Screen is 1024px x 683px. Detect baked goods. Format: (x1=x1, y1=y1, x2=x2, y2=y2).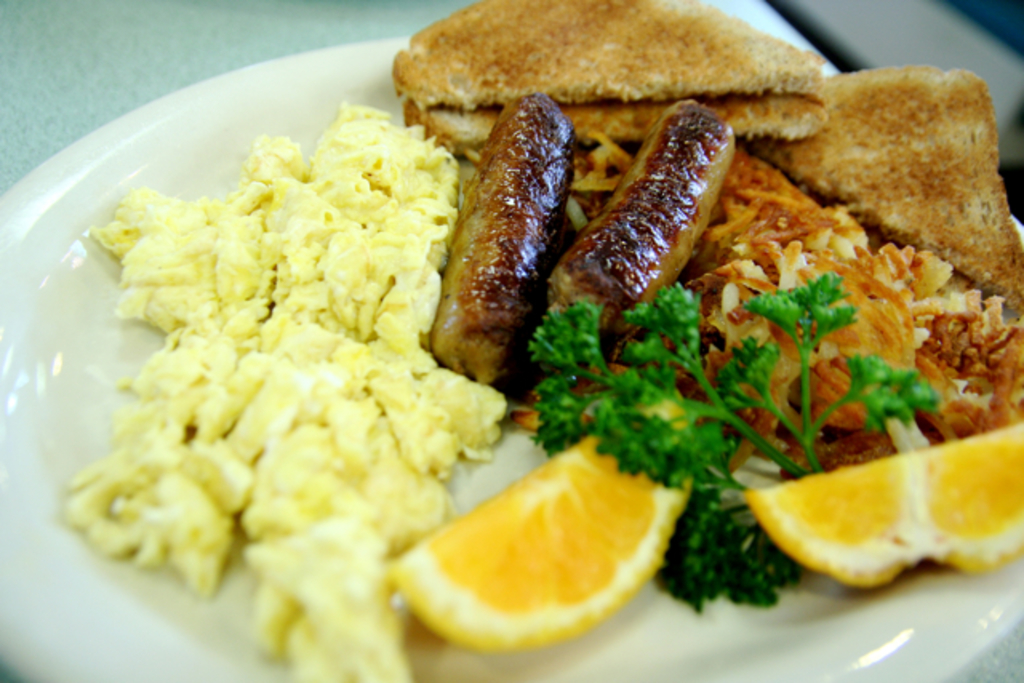
(x1=762, y1=61, x2=1013, y2=317).
